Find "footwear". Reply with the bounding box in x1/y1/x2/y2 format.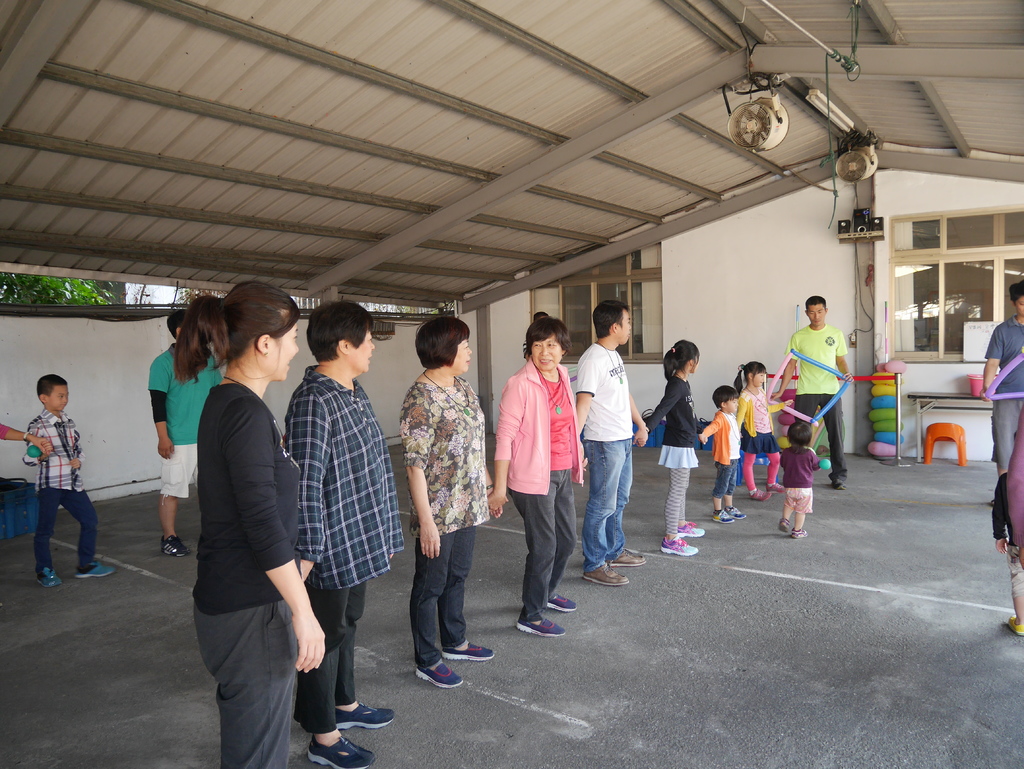
74/559/115/576.
